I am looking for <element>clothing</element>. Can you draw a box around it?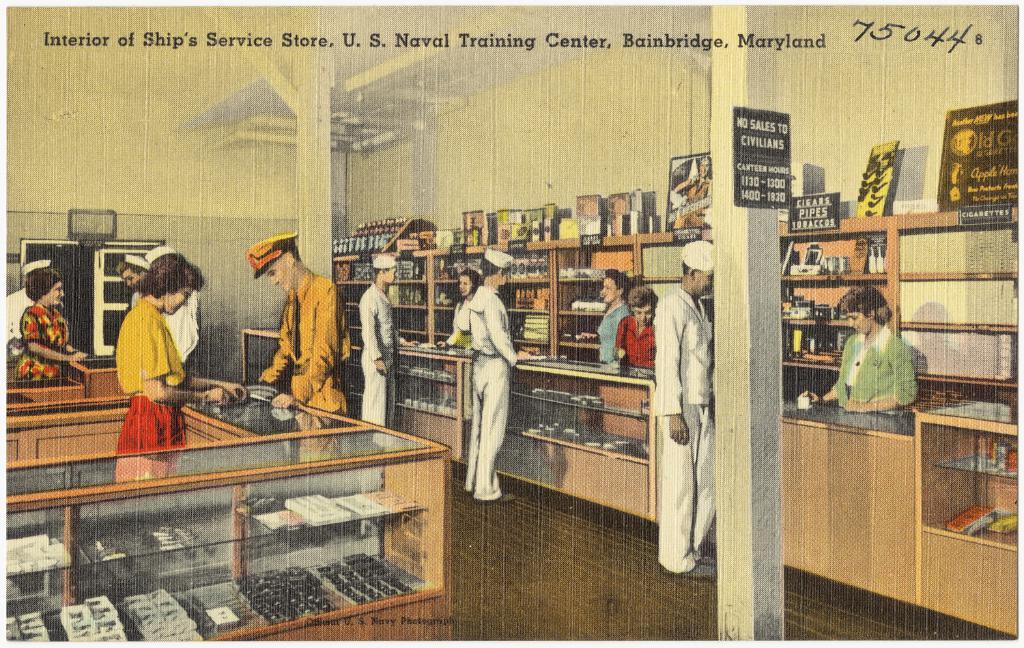
Sure, the bounding box is locate(114, 300, 190, 451).
